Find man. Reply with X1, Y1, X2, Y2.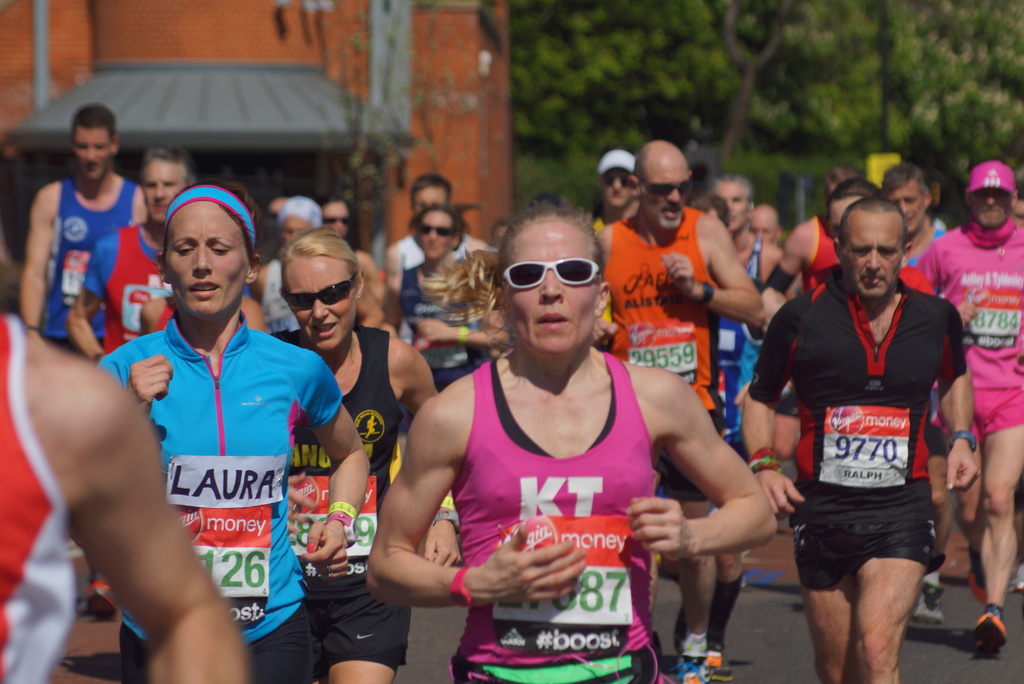
0, 306, 243, 683.
